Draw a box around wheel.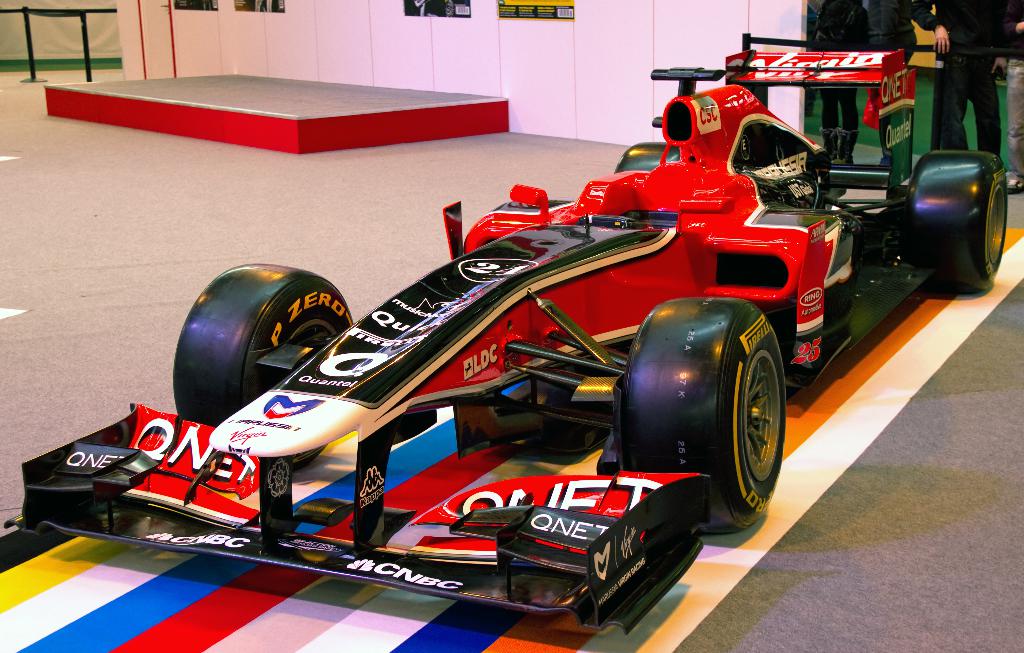
detection(168, 260, 356, 474).
